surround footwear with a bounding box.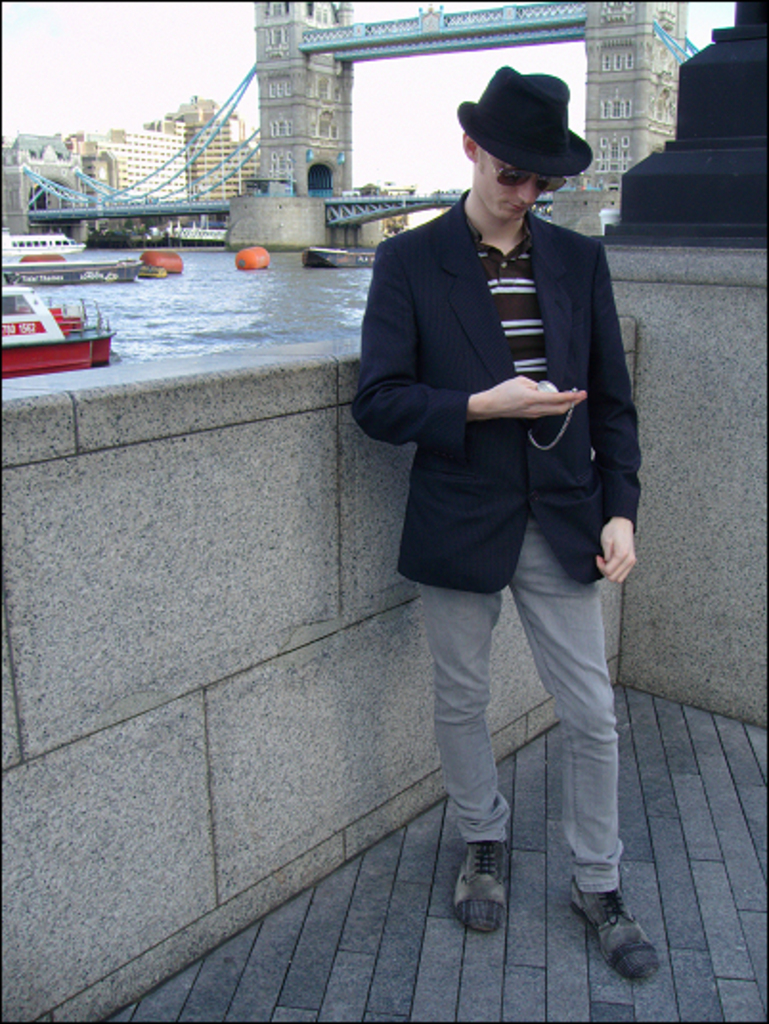
{"left": 455, "top": 846, "right": 501, "bottom": 936}.
